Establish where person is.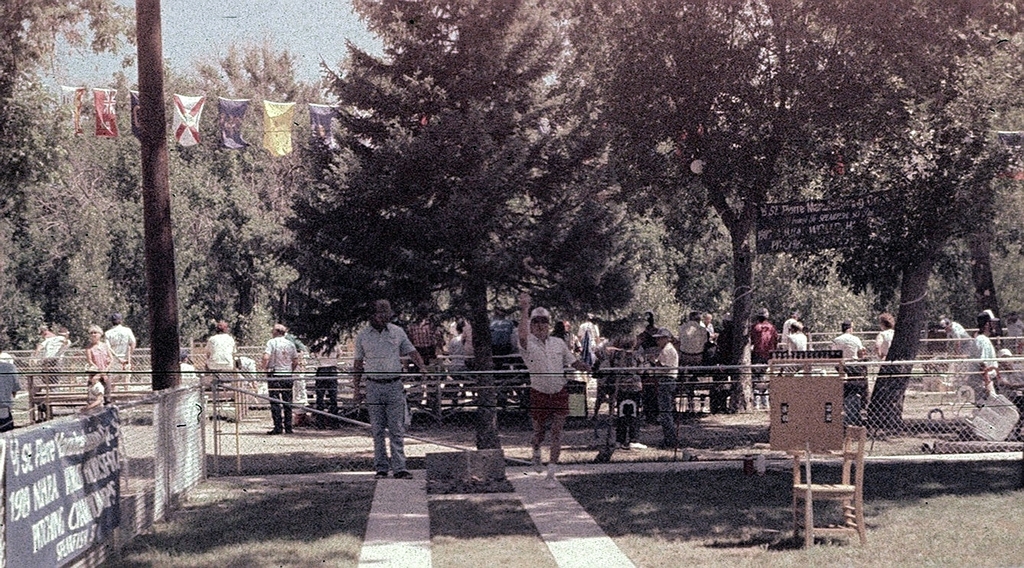
Established at pyautogui.locateOnScreen(259, 317, 301, 439).
